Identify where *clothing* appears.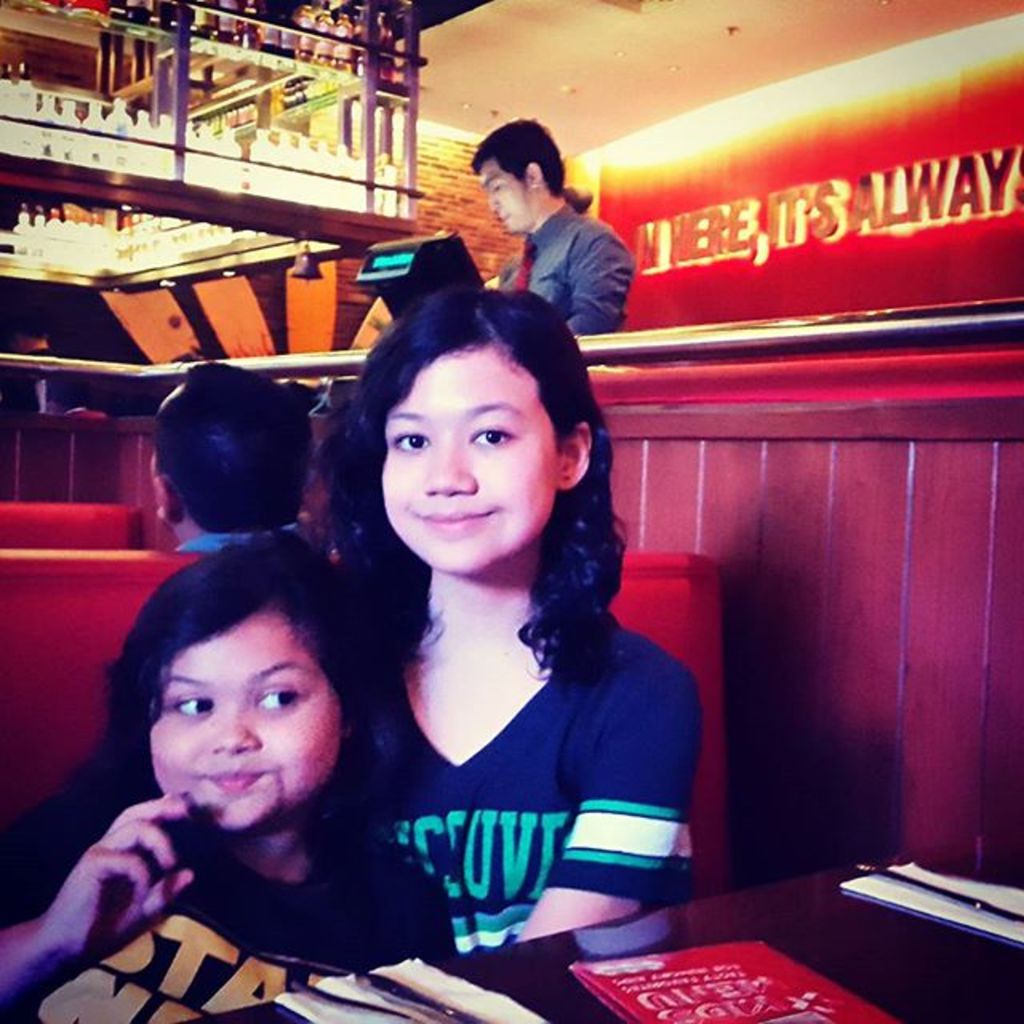
Appears at box=[315, 486, 704, 974].
